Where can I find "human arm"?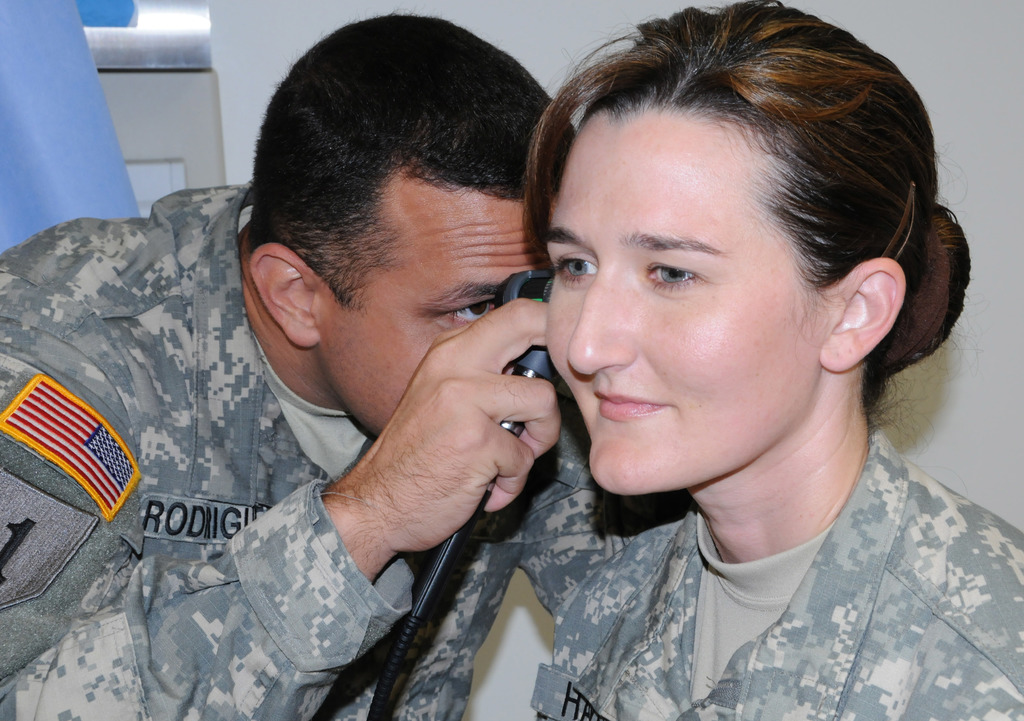
You can find it at region(0, 294, 566, 718).
